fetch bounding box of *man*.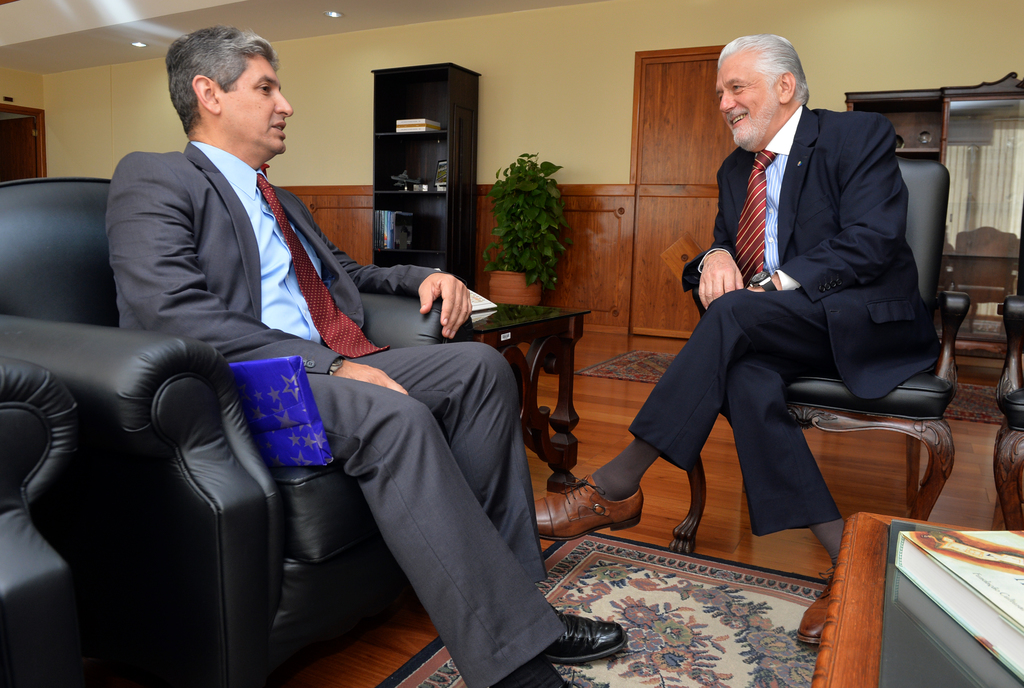
Bbox: crop(532, 35, 943, 646).
